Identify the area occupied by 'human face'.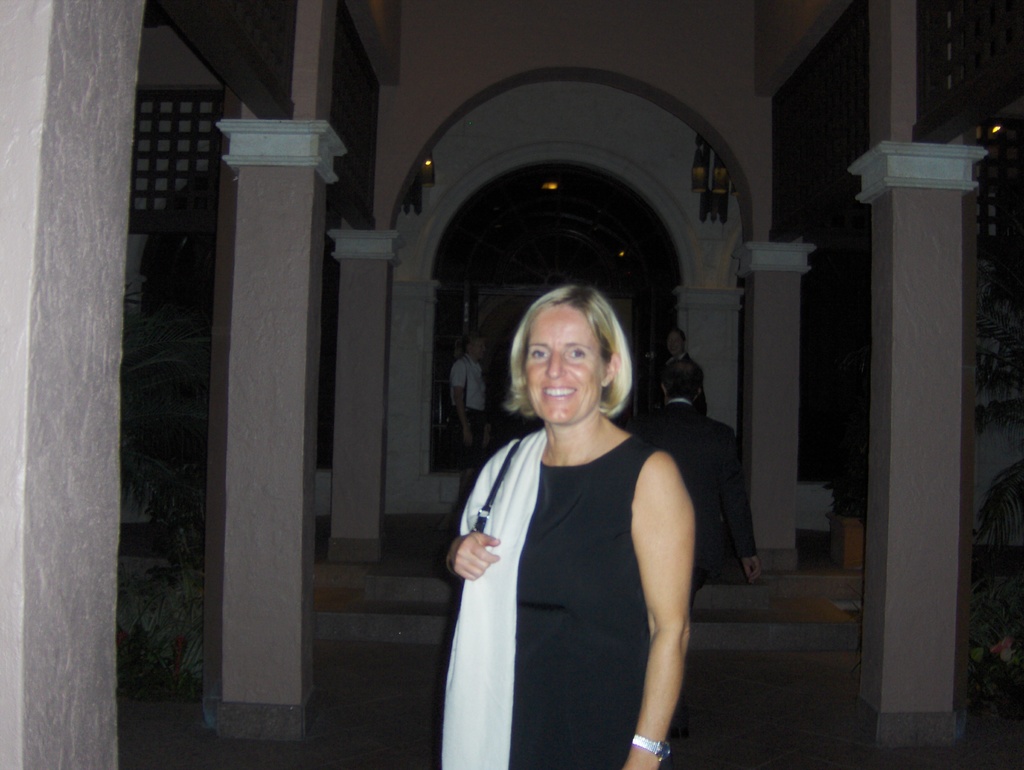
Area: bbox=[529, 305, 604, 424].
